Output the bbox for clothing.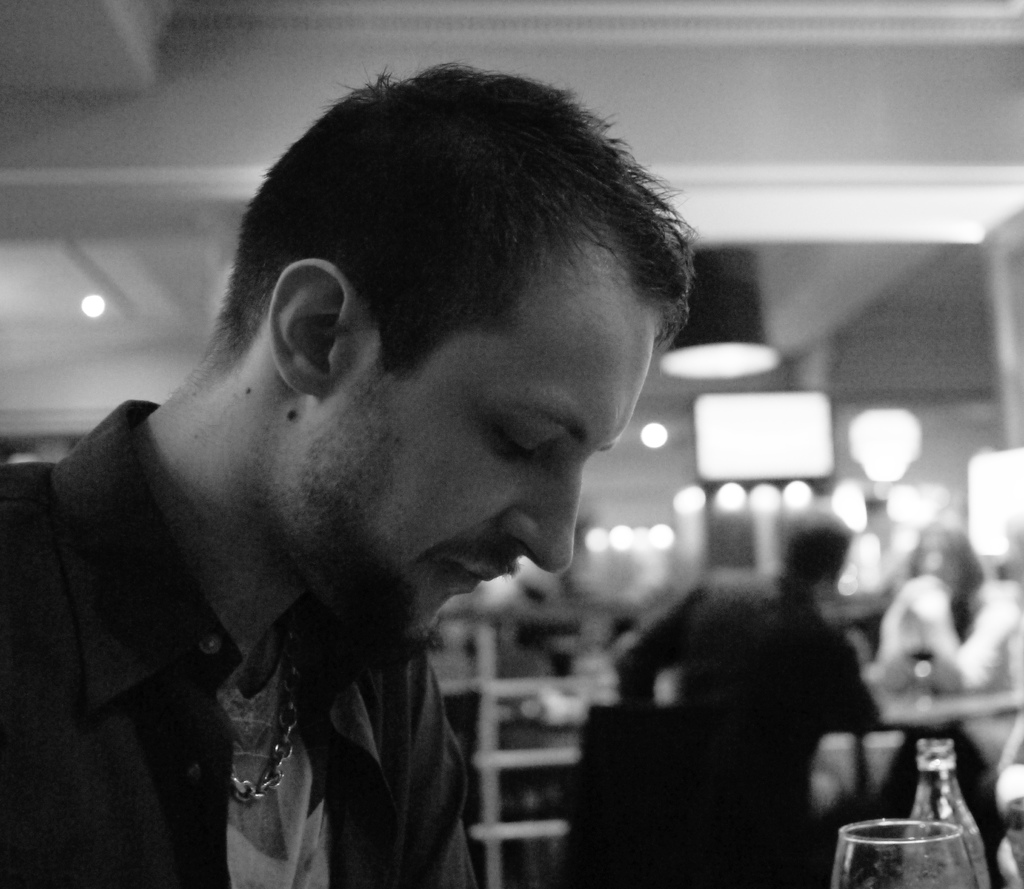
region(873, 566, 1021, 681).
